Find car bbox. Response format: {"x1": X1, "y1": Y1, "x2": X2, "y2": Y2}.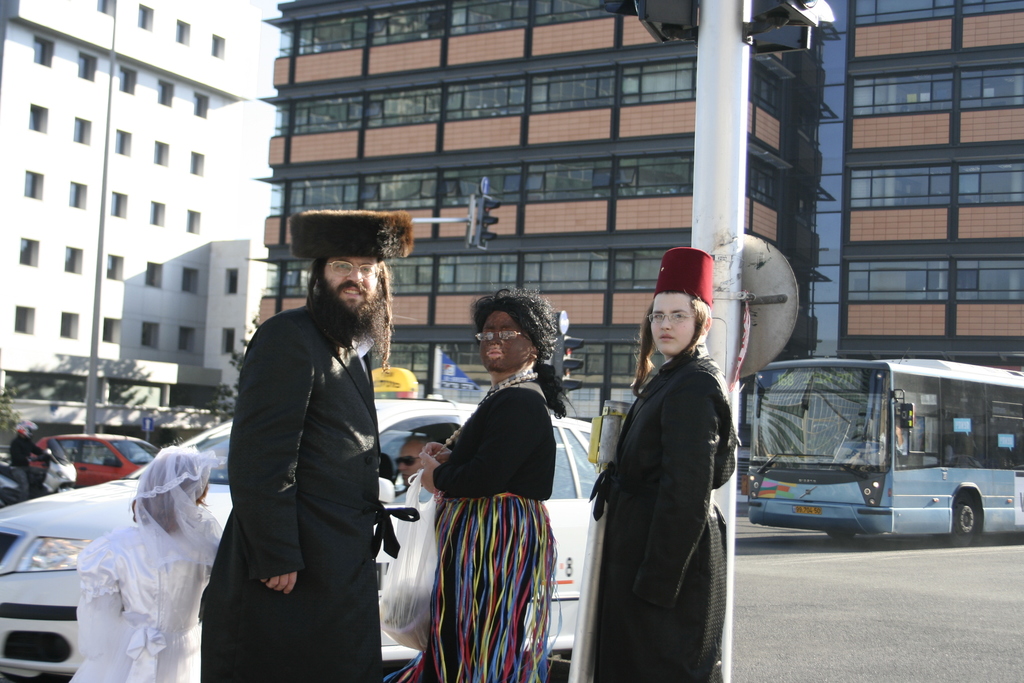
{"x1": 0, "y1": 391, "x2": 725, "y2": 682}.
